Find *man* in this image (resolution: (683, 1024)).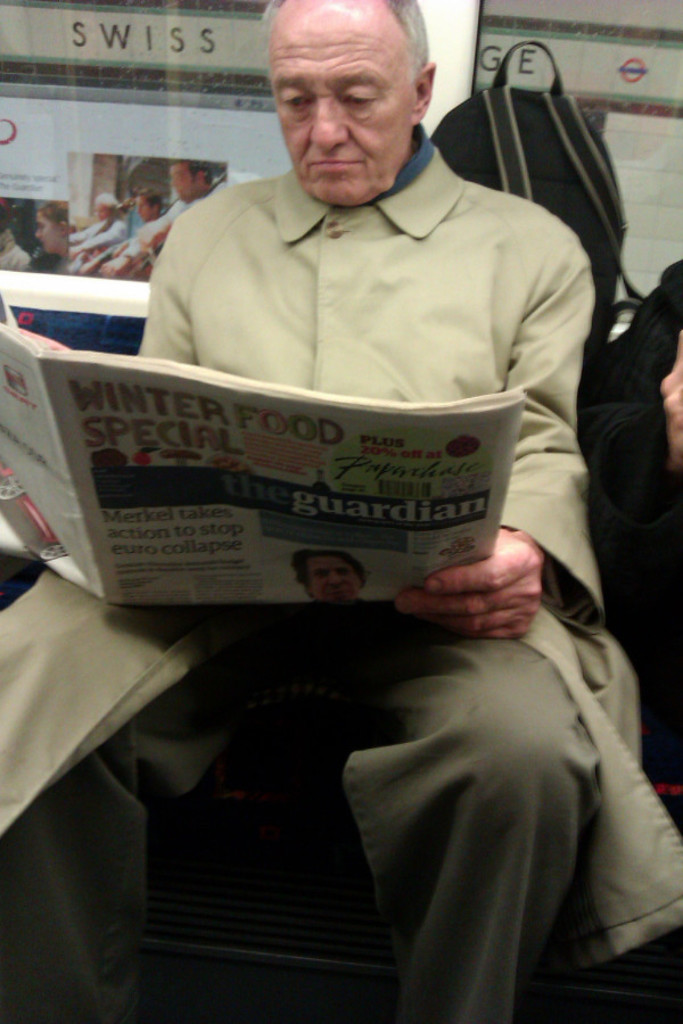
<box>0,0,682,1023</box>.
